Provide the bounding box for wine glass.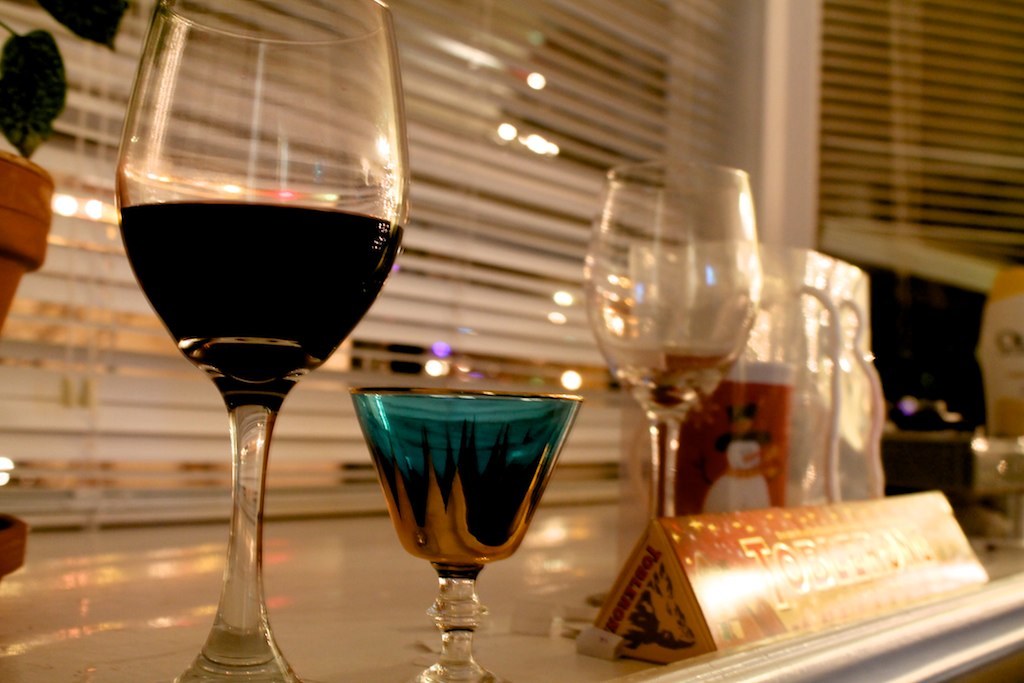
detection(582, 158, 755, 518).
